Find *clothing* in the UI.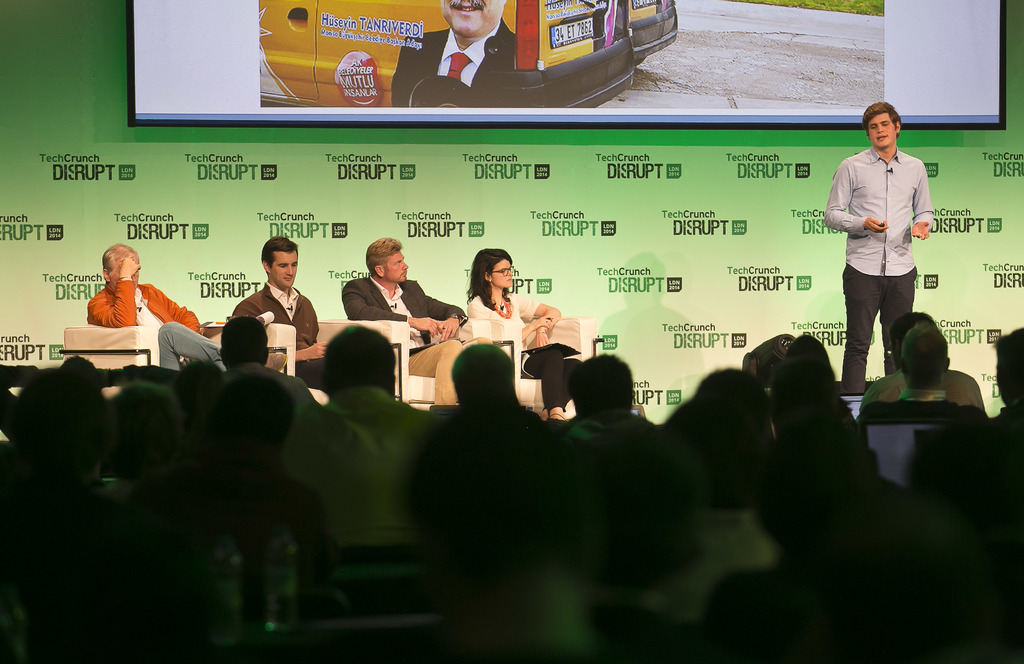
UI element at 285 383 440 561.
